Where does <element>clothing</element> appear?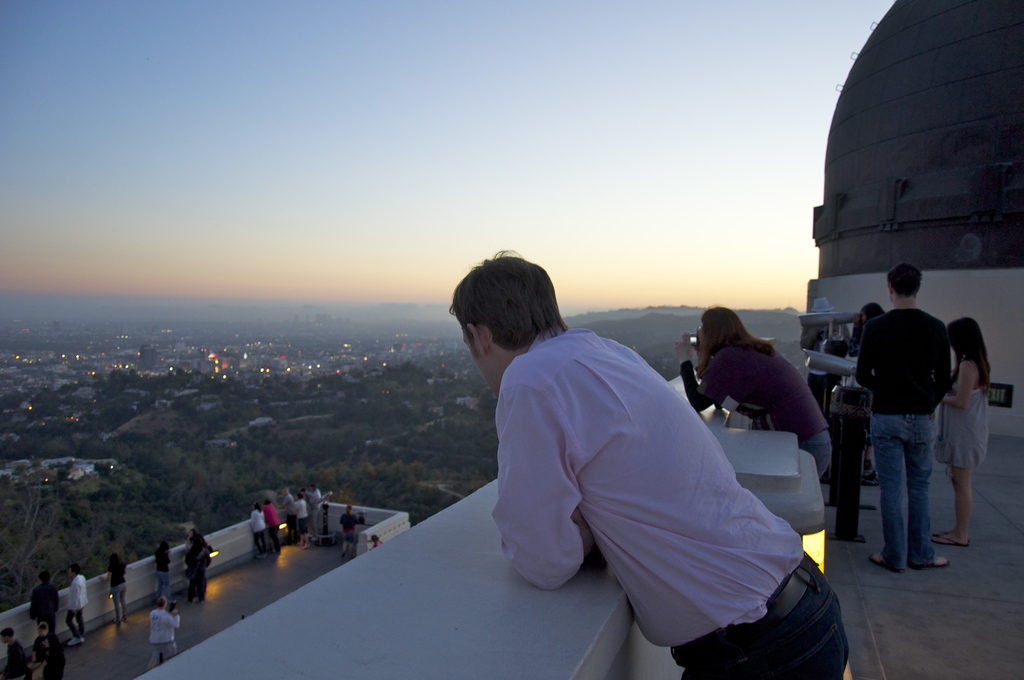
Appears at box(6, 637, 26, 679).
